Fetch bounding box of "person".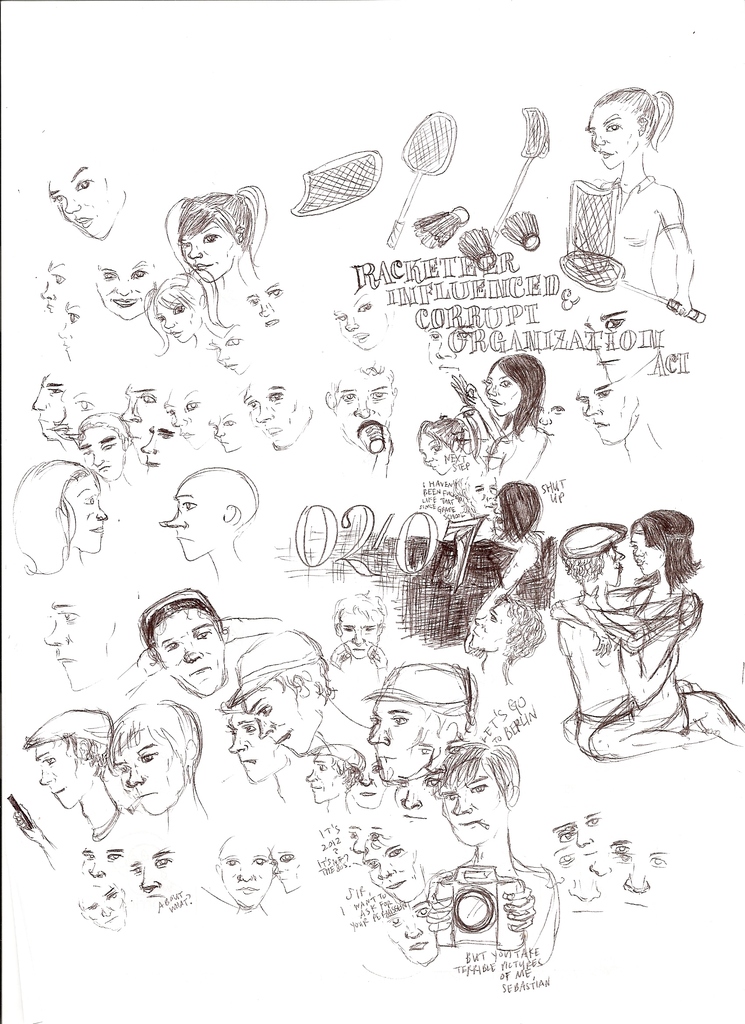
Bbox: select_region(177, 194, 266, 326).
